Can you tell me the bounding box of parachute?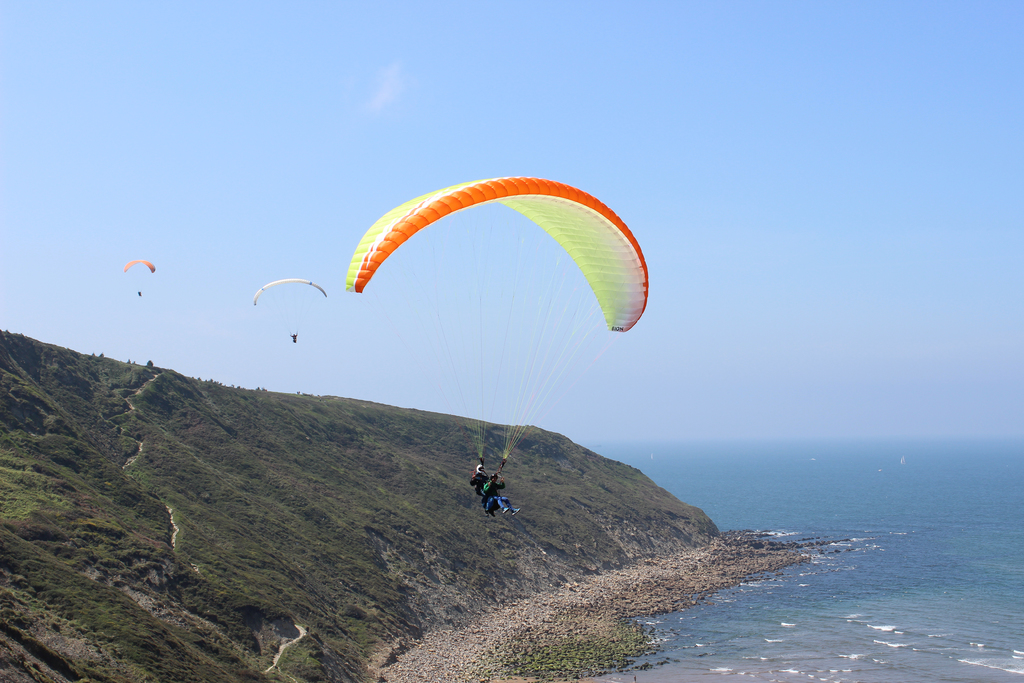
bbox=[250, 276, 326, 340].
